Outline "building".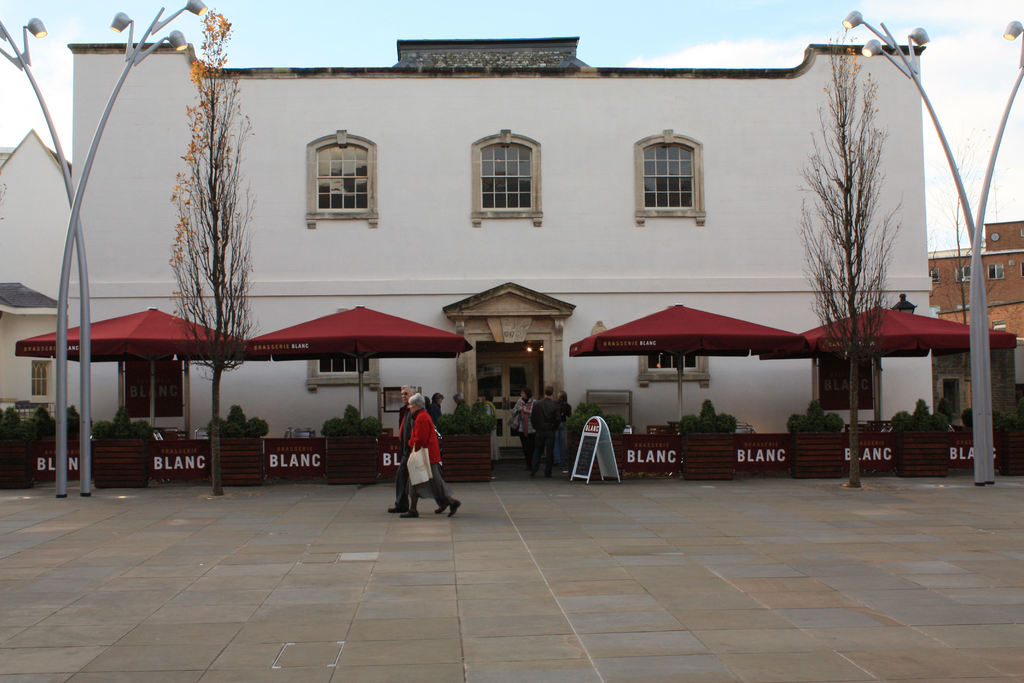
Outline: bbox(0, 34, 927, 472).
